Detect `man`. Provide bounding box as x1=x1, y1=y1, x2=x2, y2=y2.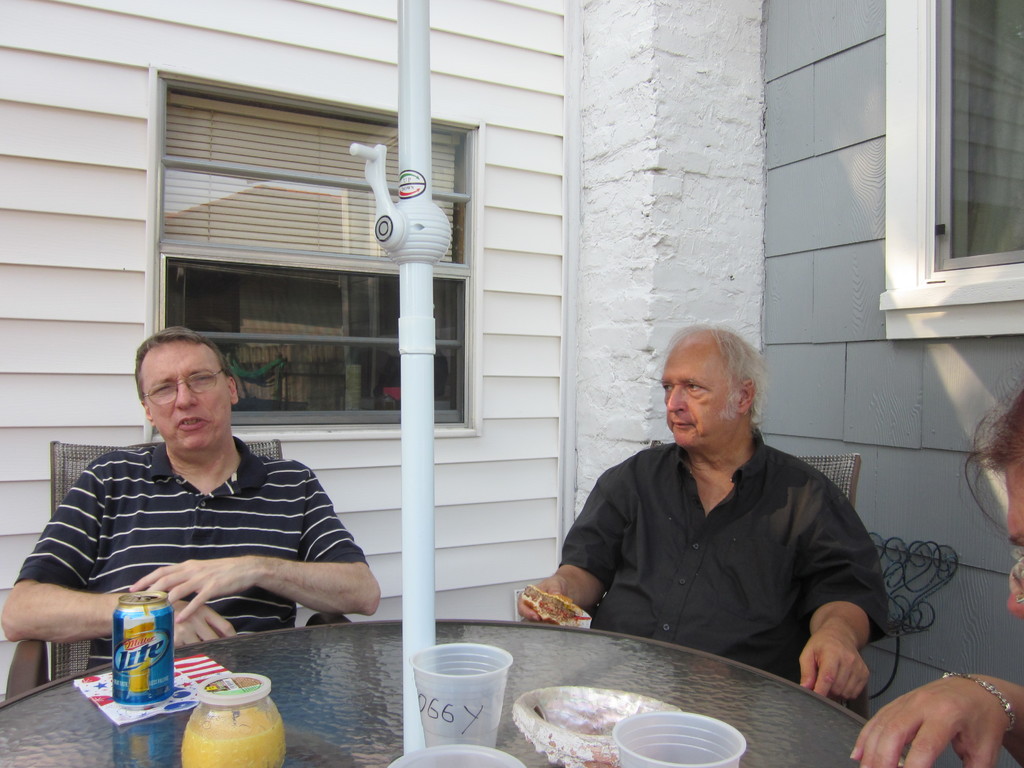
x1=511, y1=330, x2=879, y2=708.
